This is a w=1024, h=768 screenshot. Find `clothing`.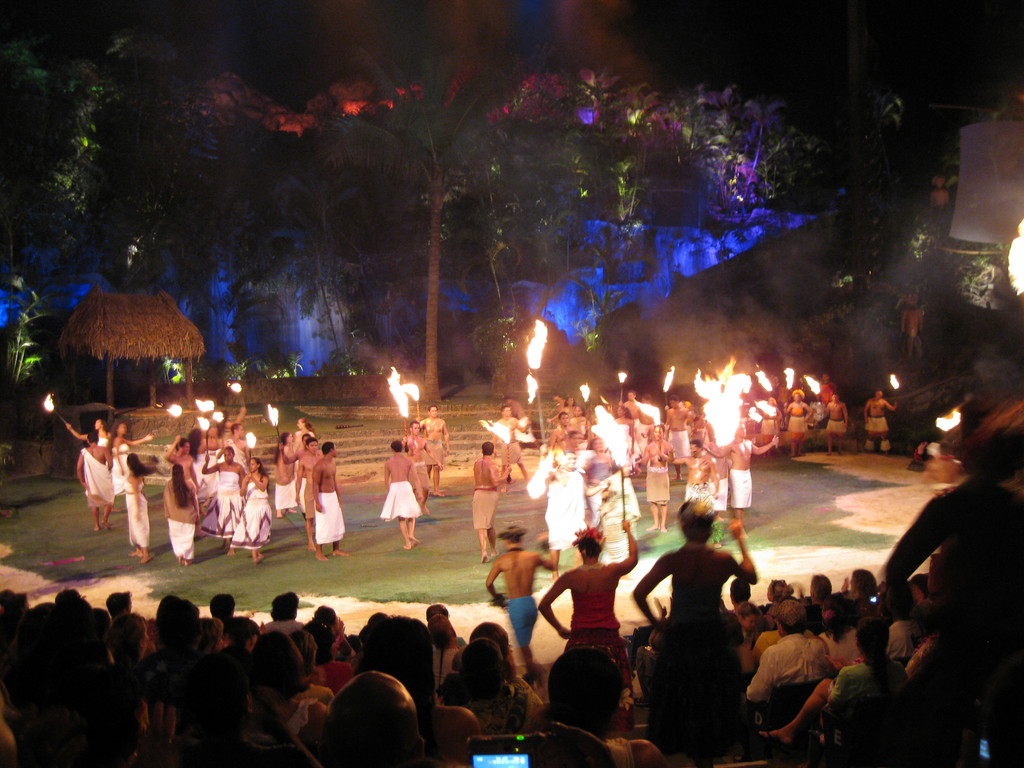
Bounding box: region(119, 444, 131, 495).
